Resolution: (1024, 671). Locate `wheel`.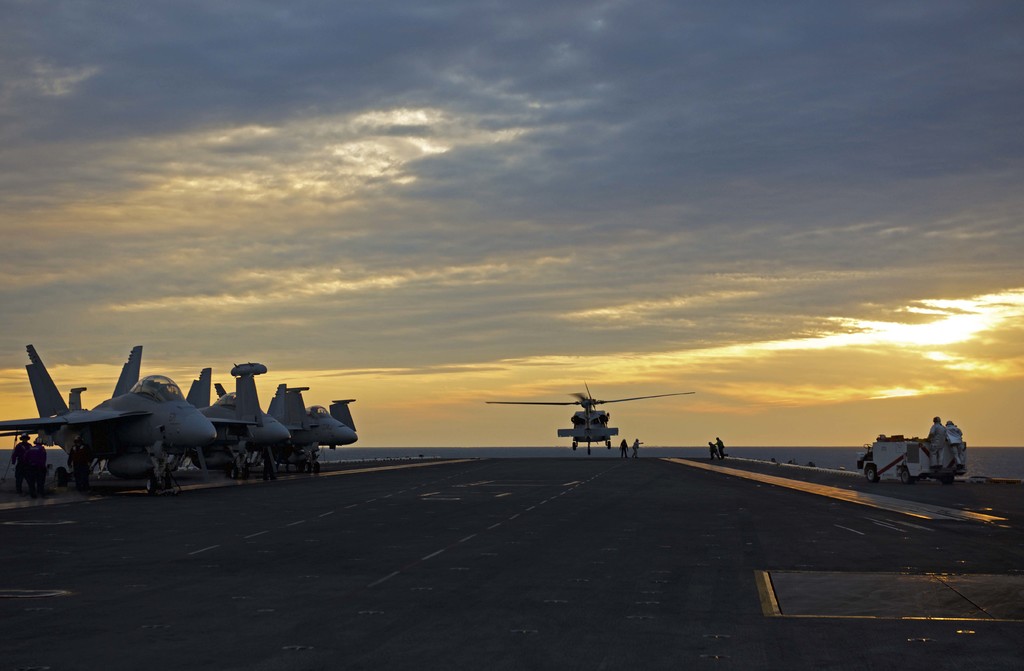
[left=942, top=476, right=952, bottom=485].
